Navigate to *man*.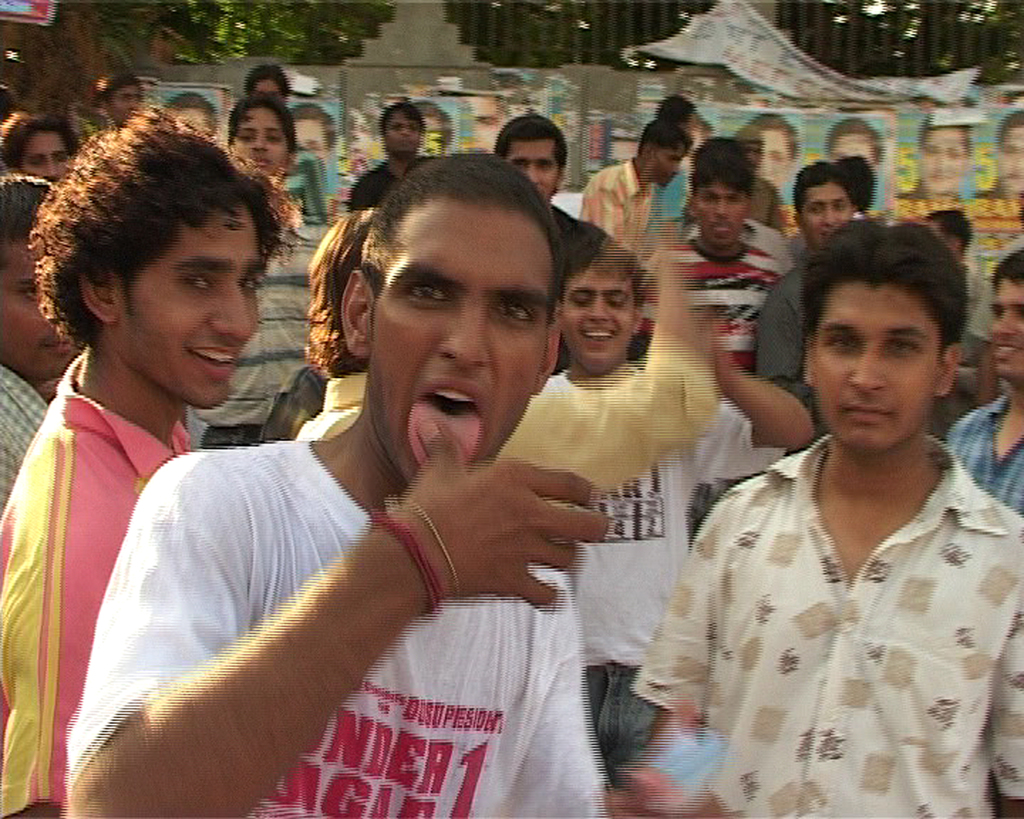
Navigation target: bbox=[486, 112, 611, 273].
